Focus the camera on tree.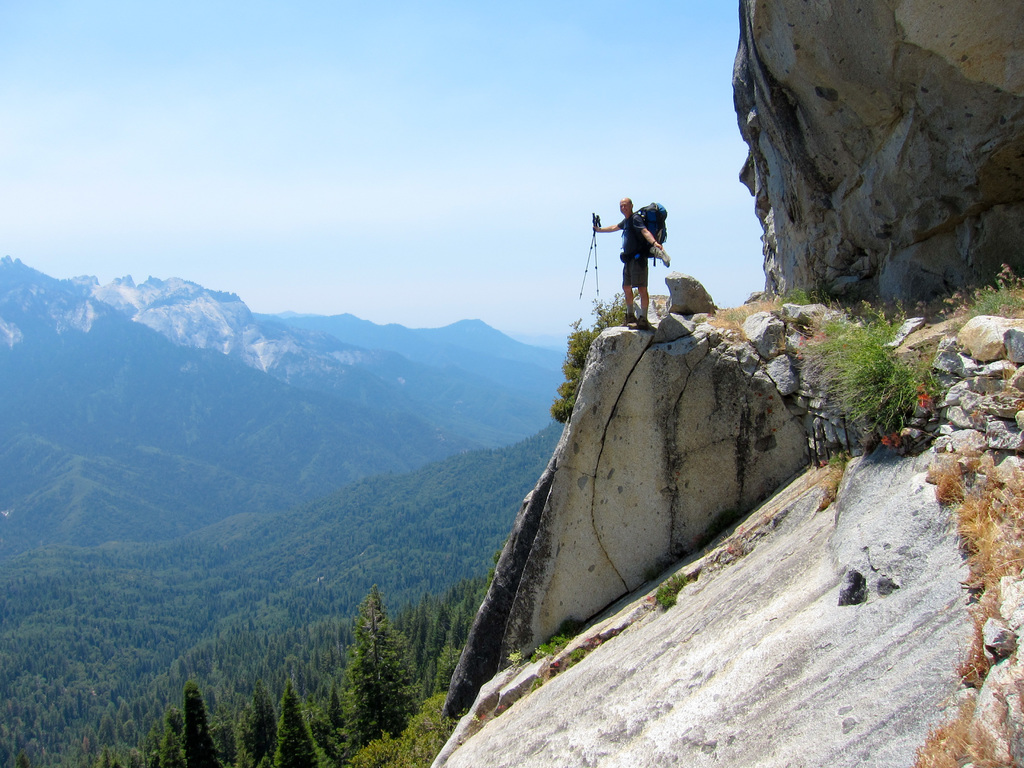
Focus region: 415,606,450,695.
